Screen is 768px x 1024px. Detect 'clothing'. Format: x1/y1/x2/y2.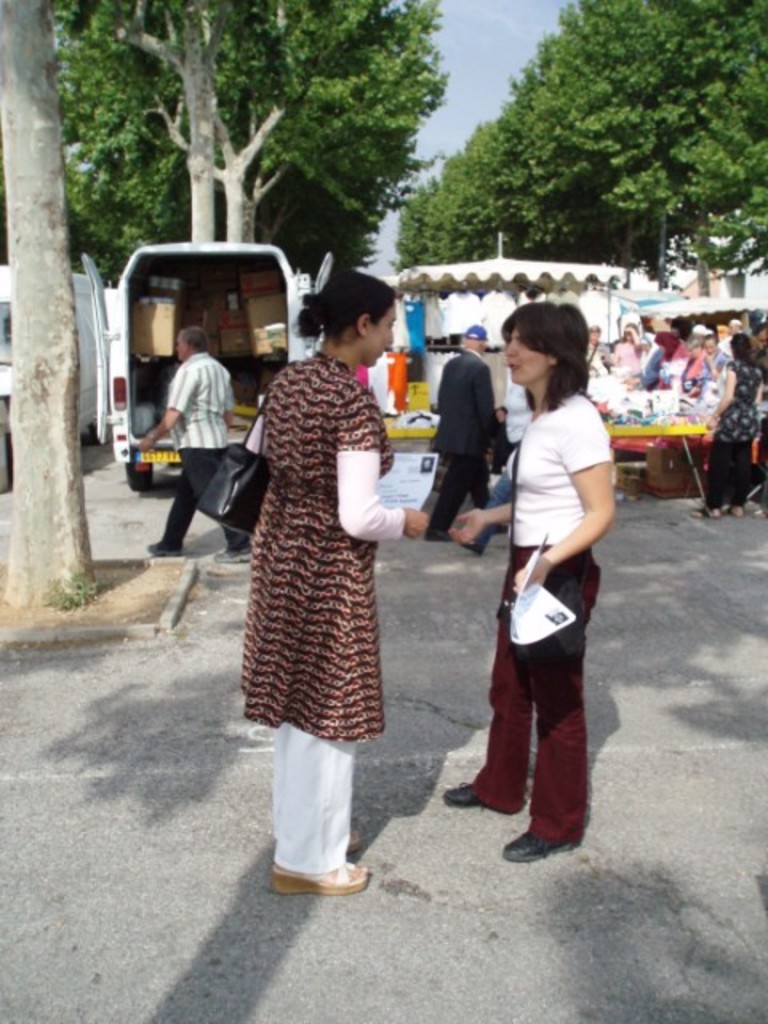
475/349/621/816.
